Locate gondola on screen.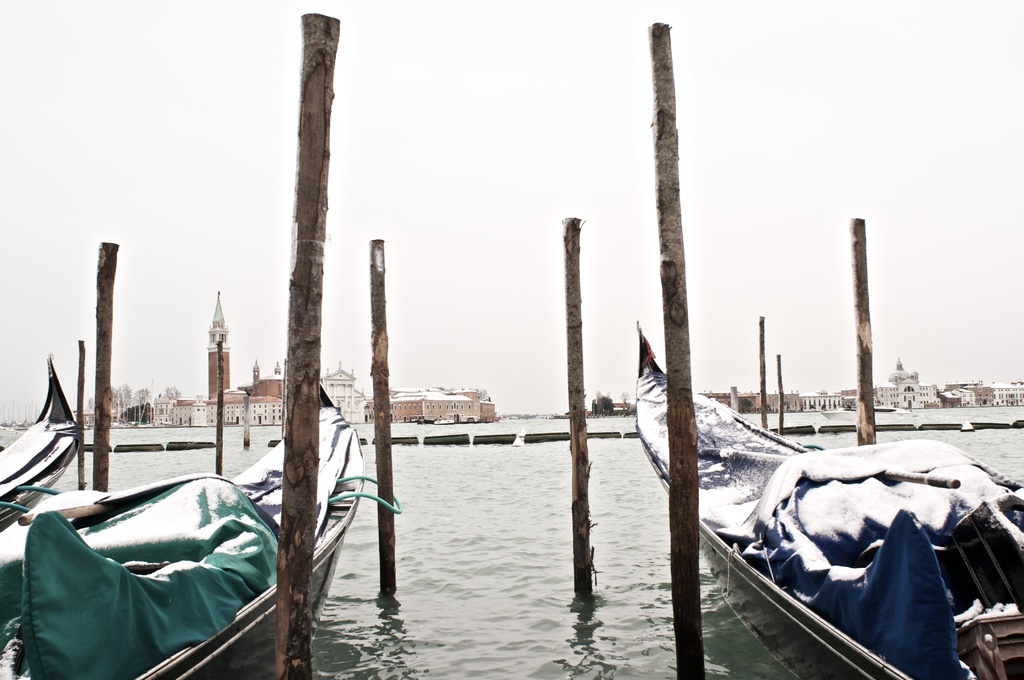
On screen at [x1=0, y1=387, x2=362, y2=679].
